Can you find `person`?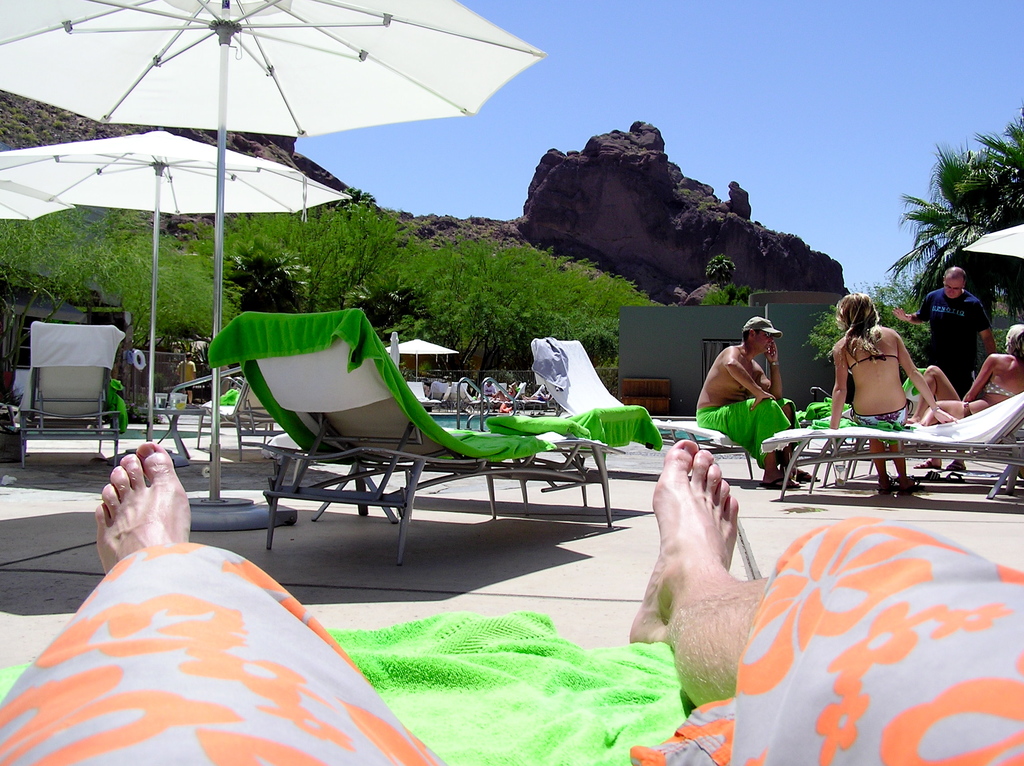
Yes, bounding box: bbox(892, 267, 995, 472).
